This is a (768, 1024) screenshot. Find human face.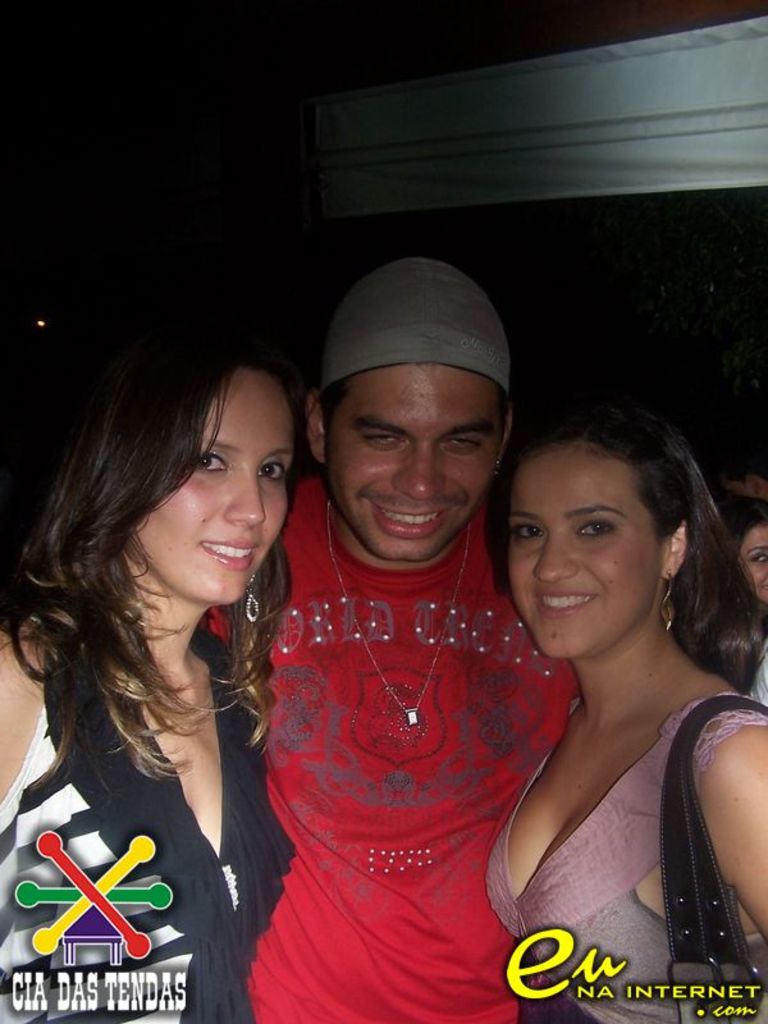
Bounding box: box=[319, 365, 508, 552].
